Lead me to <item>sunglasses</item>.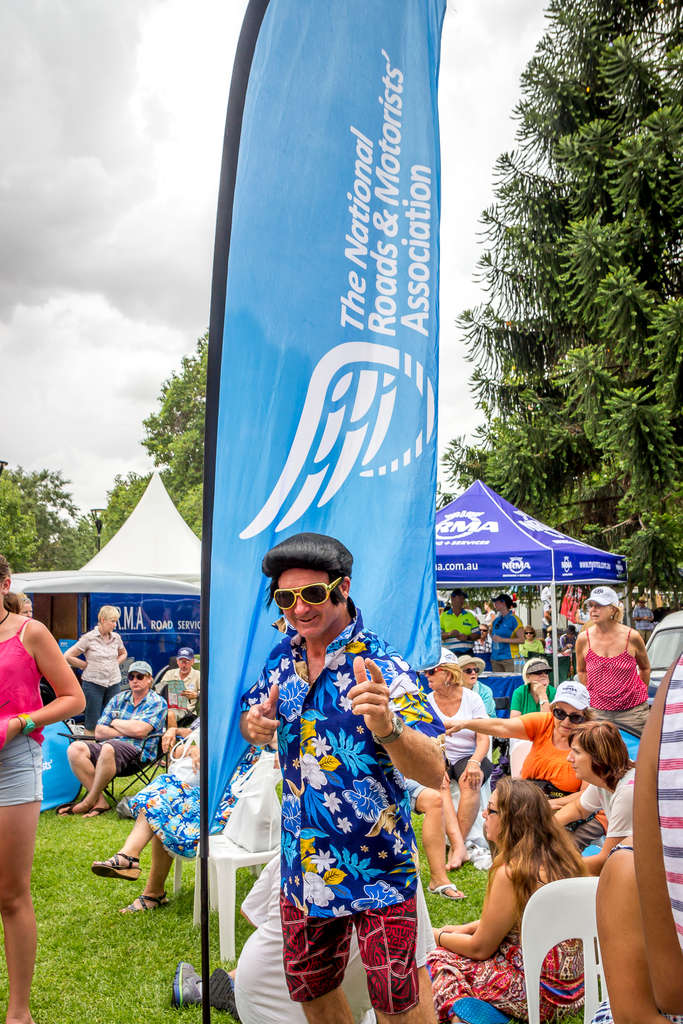
Lead to (left=129, top=673, right=148, bottom=685).
